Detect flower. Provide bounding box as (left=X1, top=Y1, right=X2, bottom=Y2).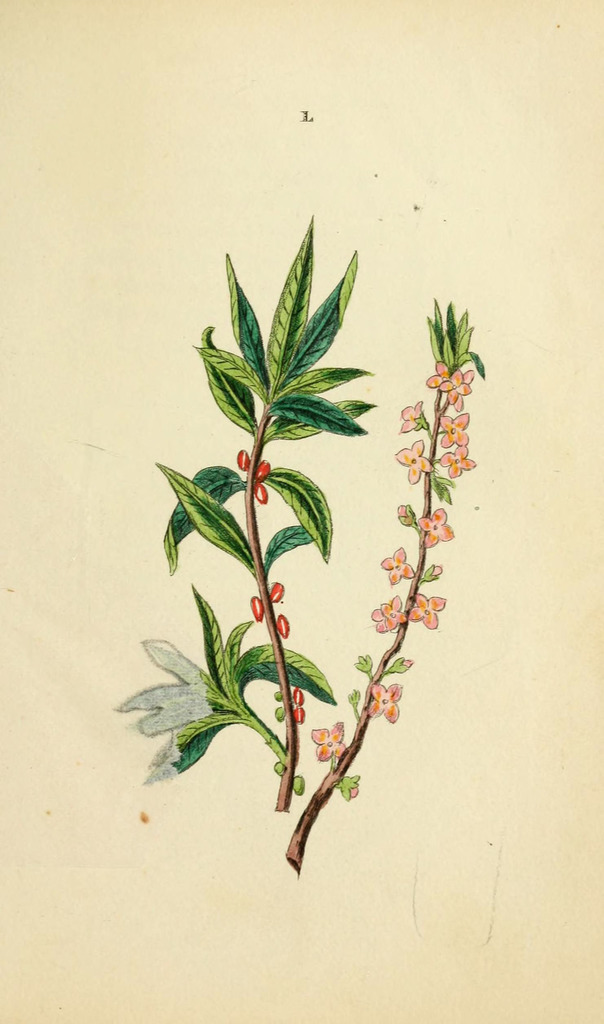
(left=415, top=595, right=443, bottom=632).
